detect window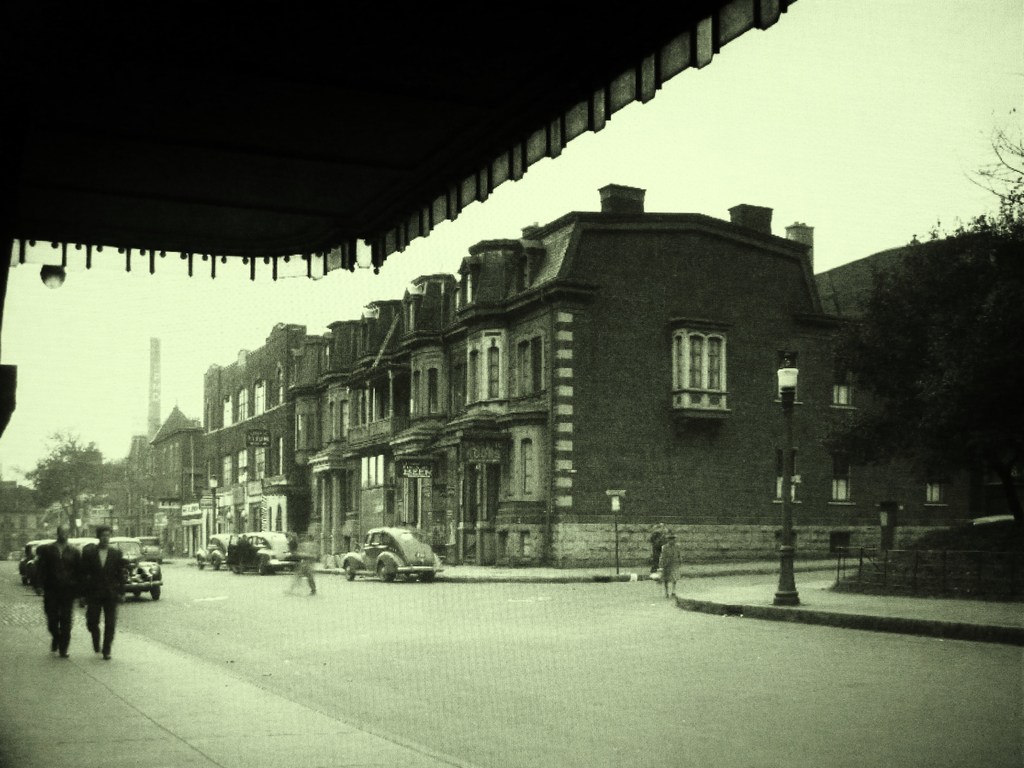
[360,454,388,490]
